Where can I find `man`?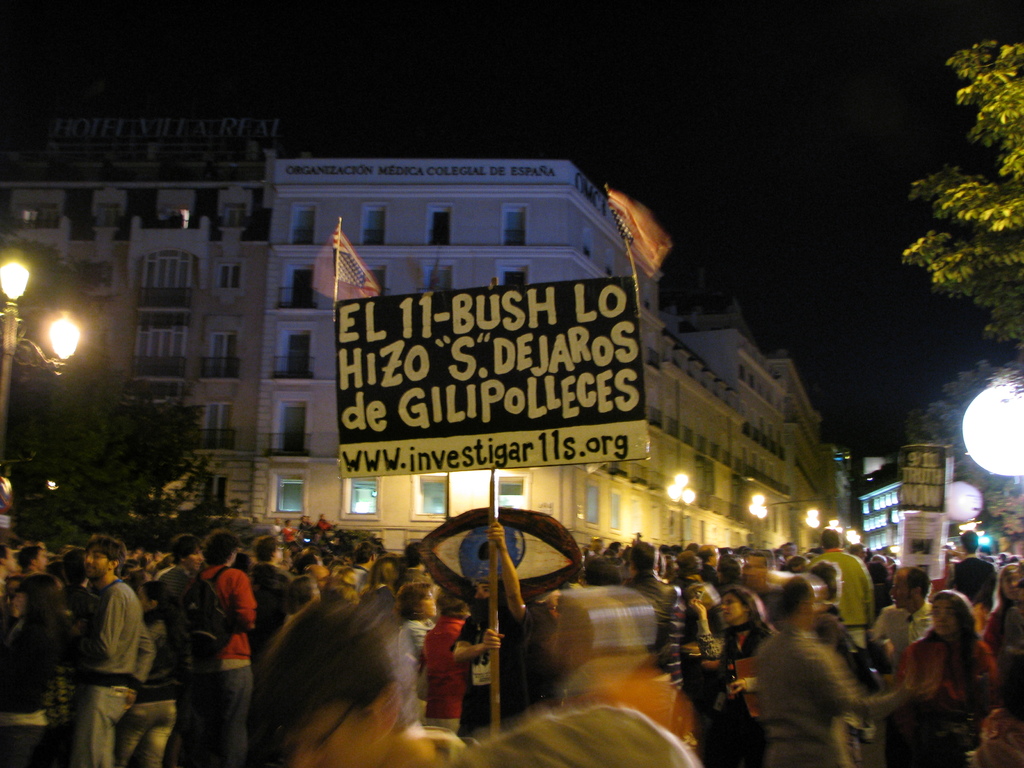
You can find it at (x1=757, y1=569, x2=858, y2=767).
